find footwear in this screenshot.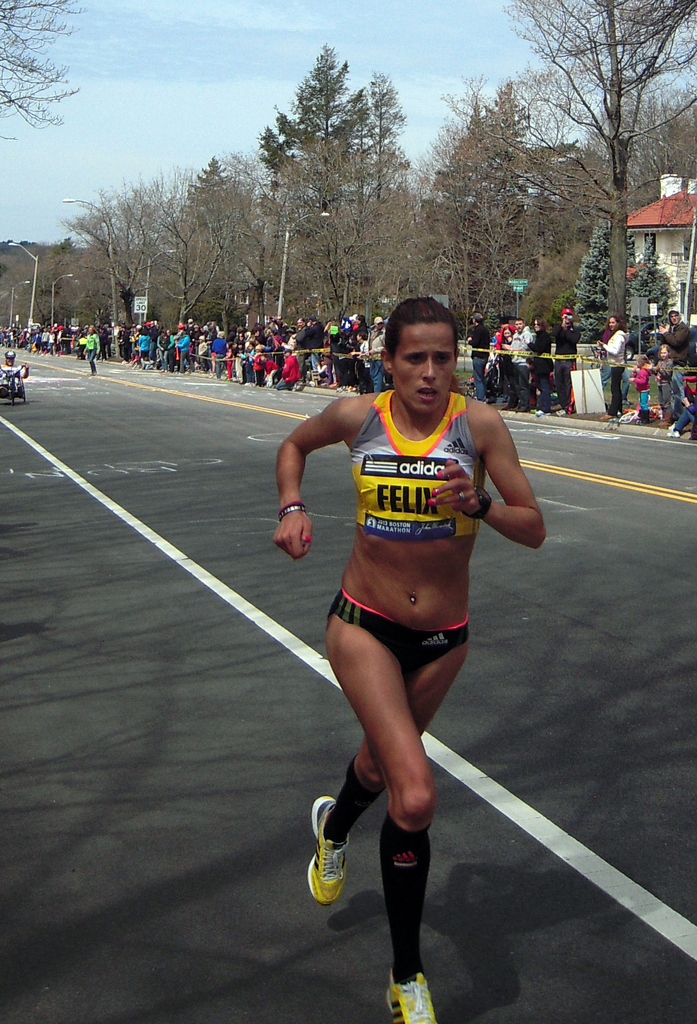
The bounding box for footwear is {"left": 309, "top": 797, "right": 365, "bottom": 923}.
